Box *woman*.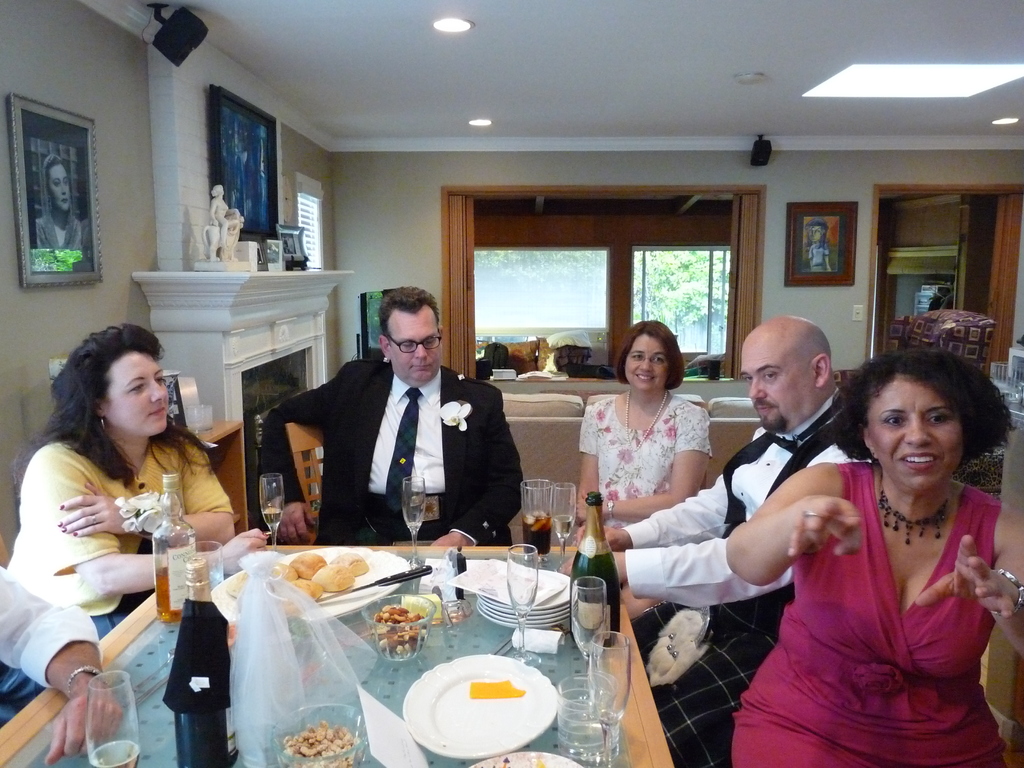
724:353:1023:767.
